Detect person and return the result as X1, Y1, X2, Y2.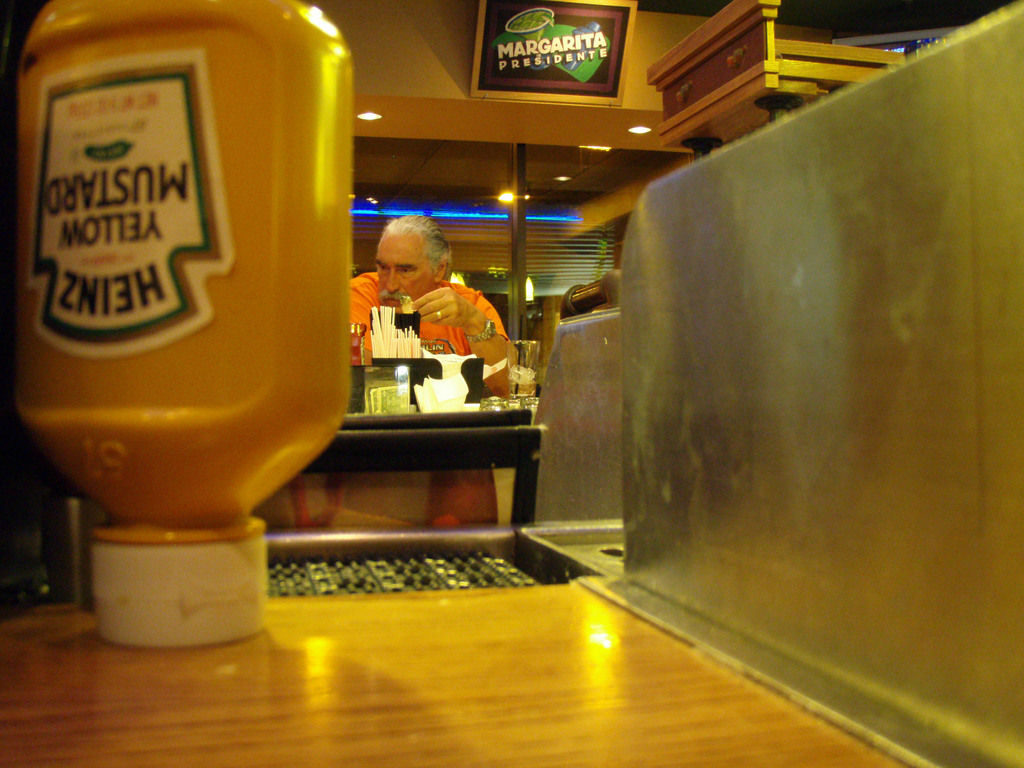
356, 216, 499, 412.
